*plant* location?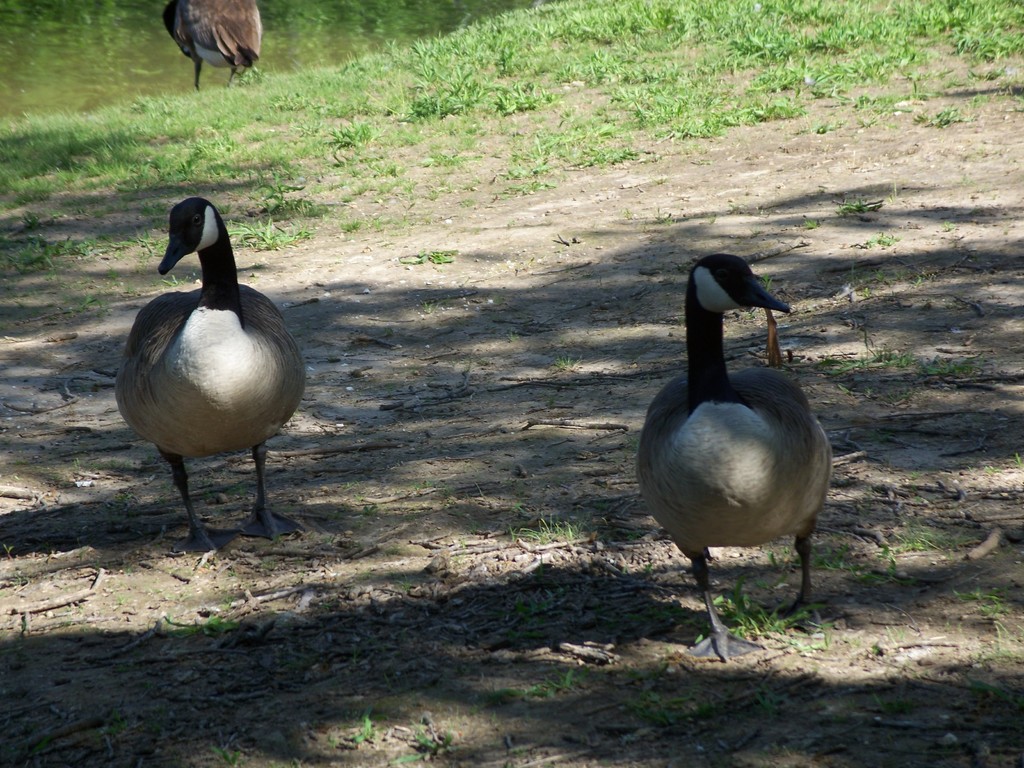
(865,290,875,302)
